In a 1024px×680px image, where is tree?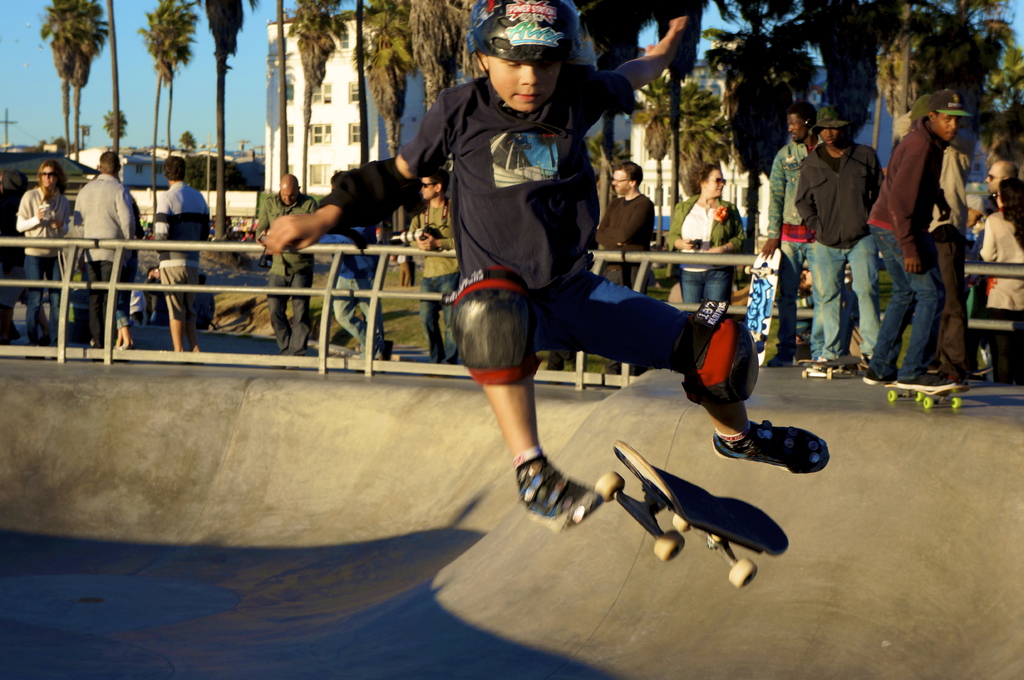
Rect(675, 88, 730, 206).
